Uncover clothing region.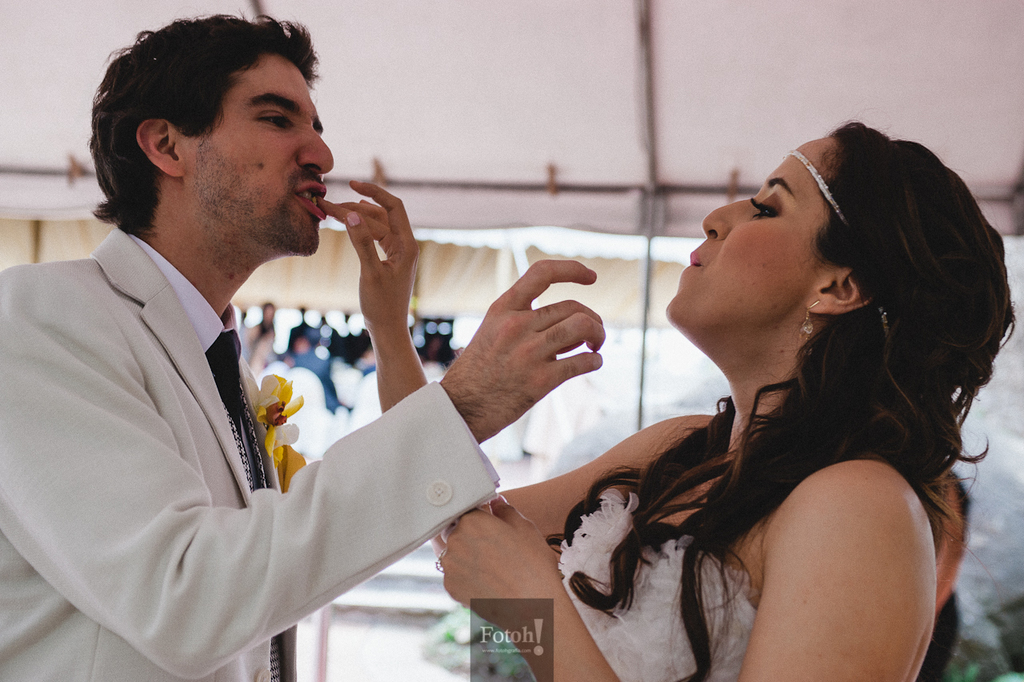
Uncovered: {"x1": 553, "y1": 489, "x2": 752, "y2": 681}.
